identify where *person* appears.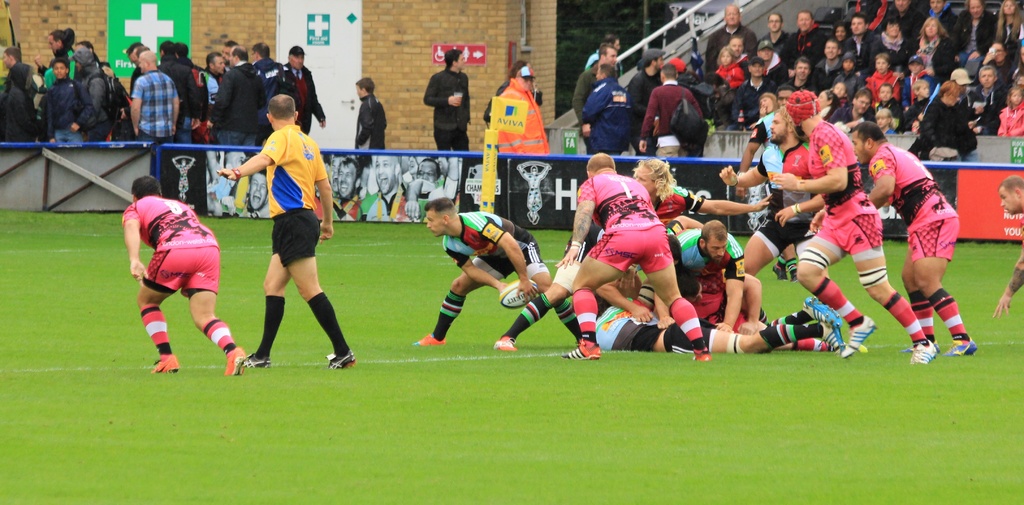
Appears at x1=425, y1=48, x2=474, y2=152.
